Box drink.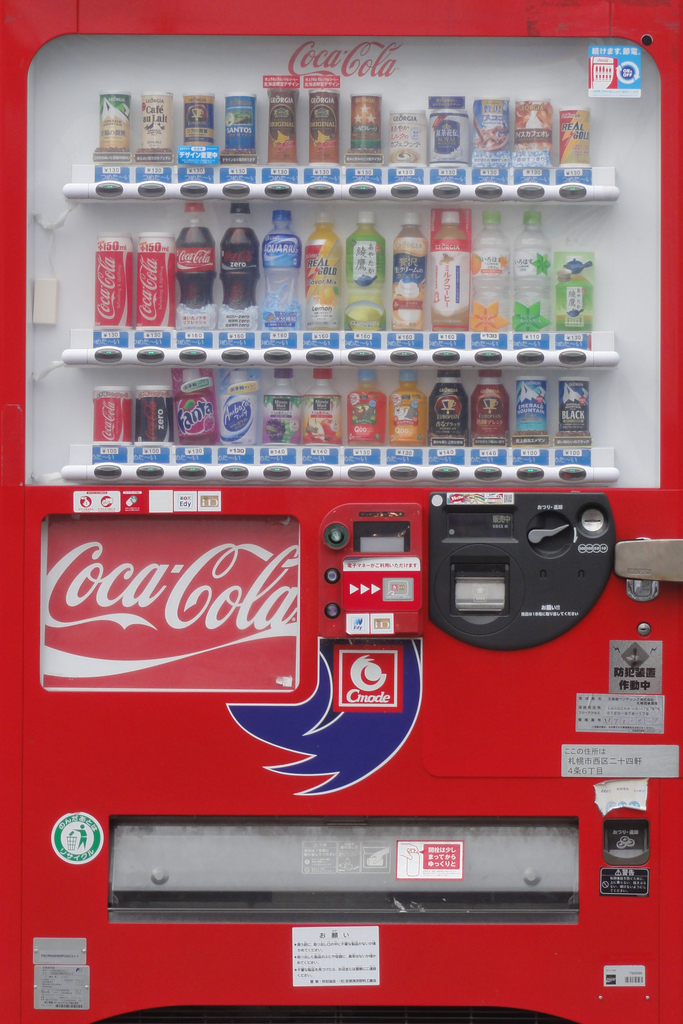
x1=388, y1=369, x2=427, y2=447.
